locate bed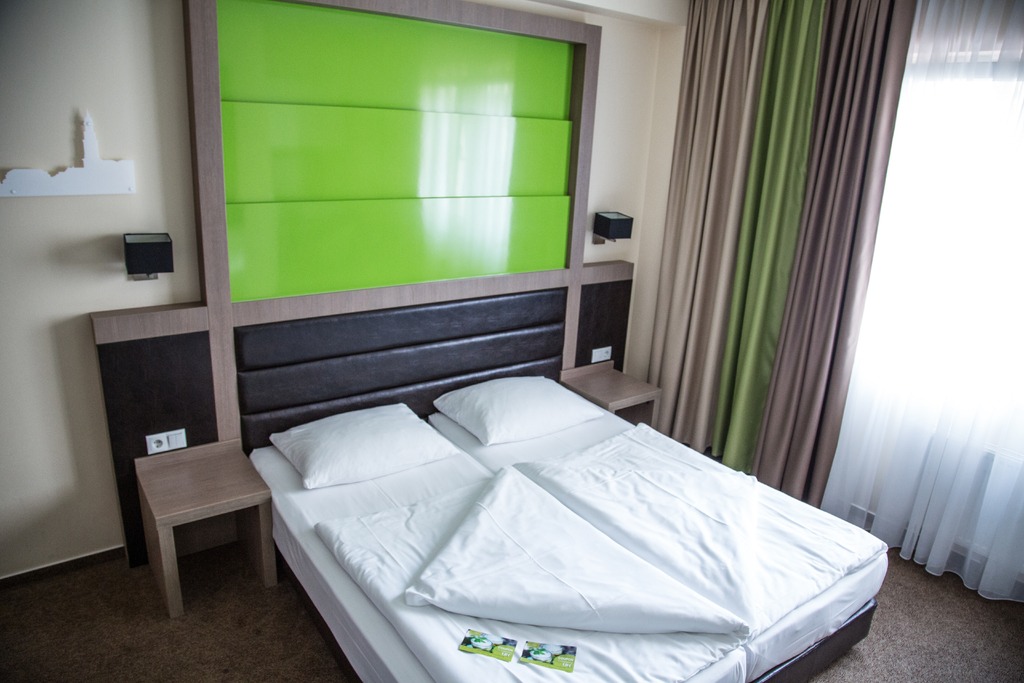
<box>196,276,886,679</box>
